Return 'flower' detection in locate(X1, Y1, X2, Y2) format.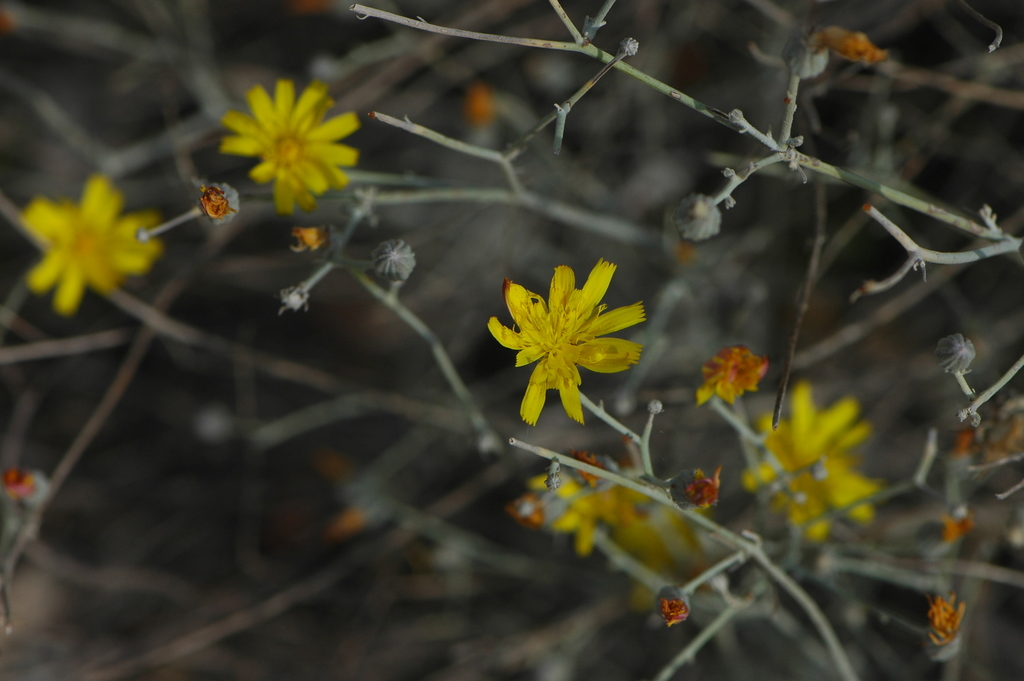
locate(488, 253, 649, 418).
